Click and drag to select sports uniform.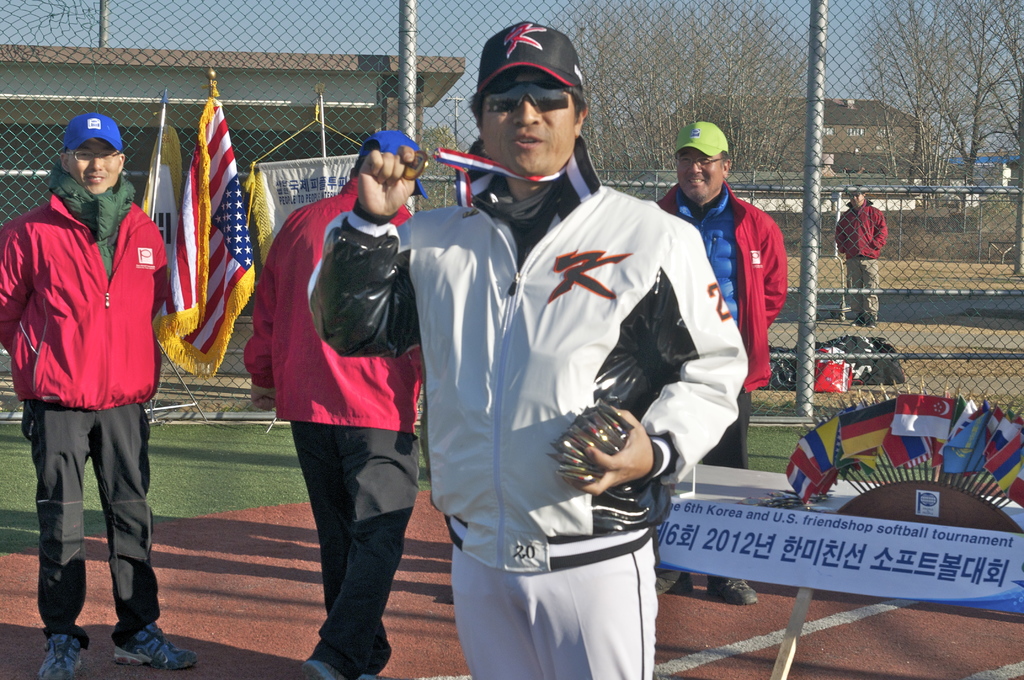
Selection: locate(0, 168, 161, 636).
